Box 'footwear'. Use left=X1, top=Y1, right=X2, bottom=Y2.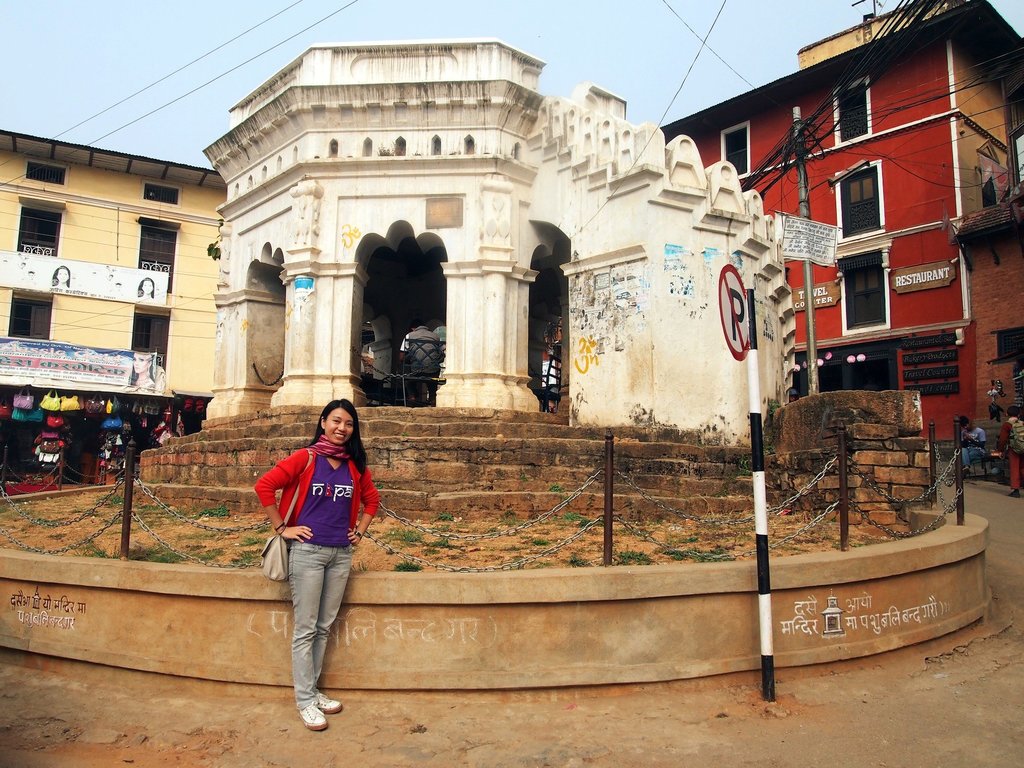
left=1006, top=490, right=1018, bottom=498.
